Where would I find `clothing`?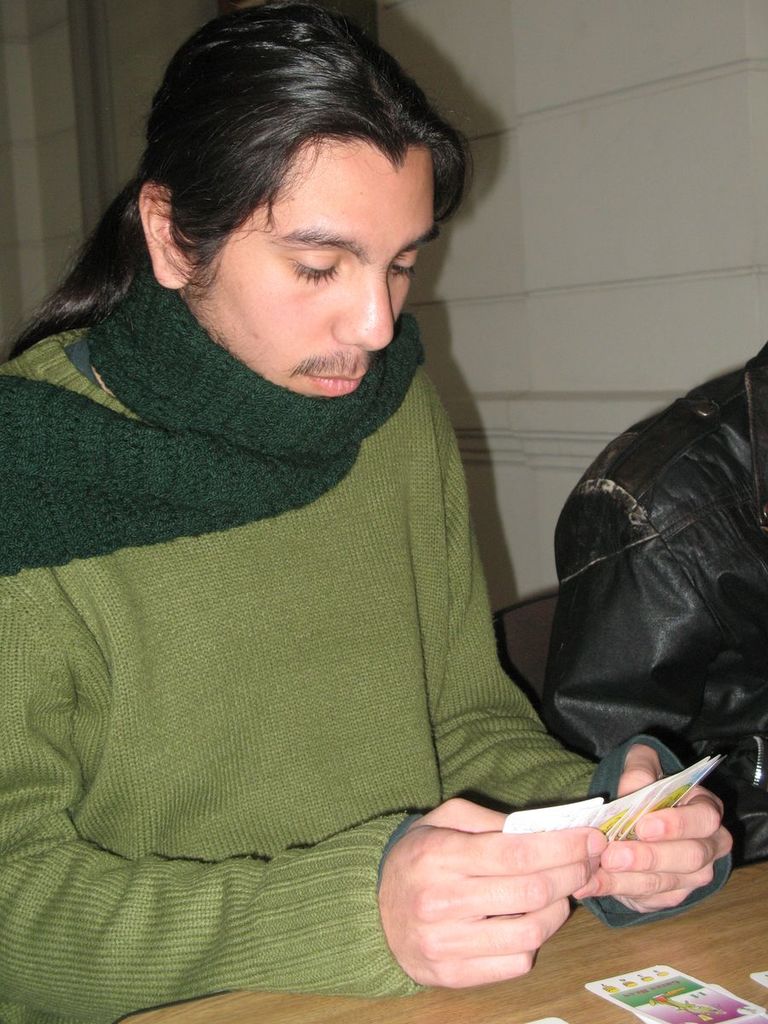
At x1=531, y1=334, x2=767, y2=874.
